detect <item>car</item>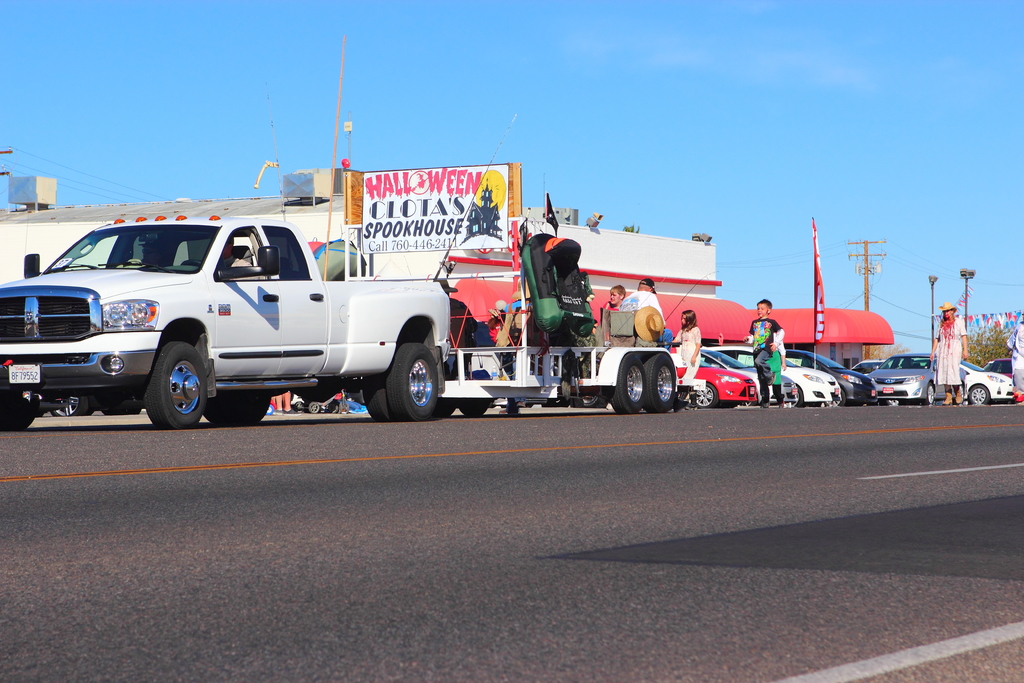
box=[787, 352, 877, 406]
